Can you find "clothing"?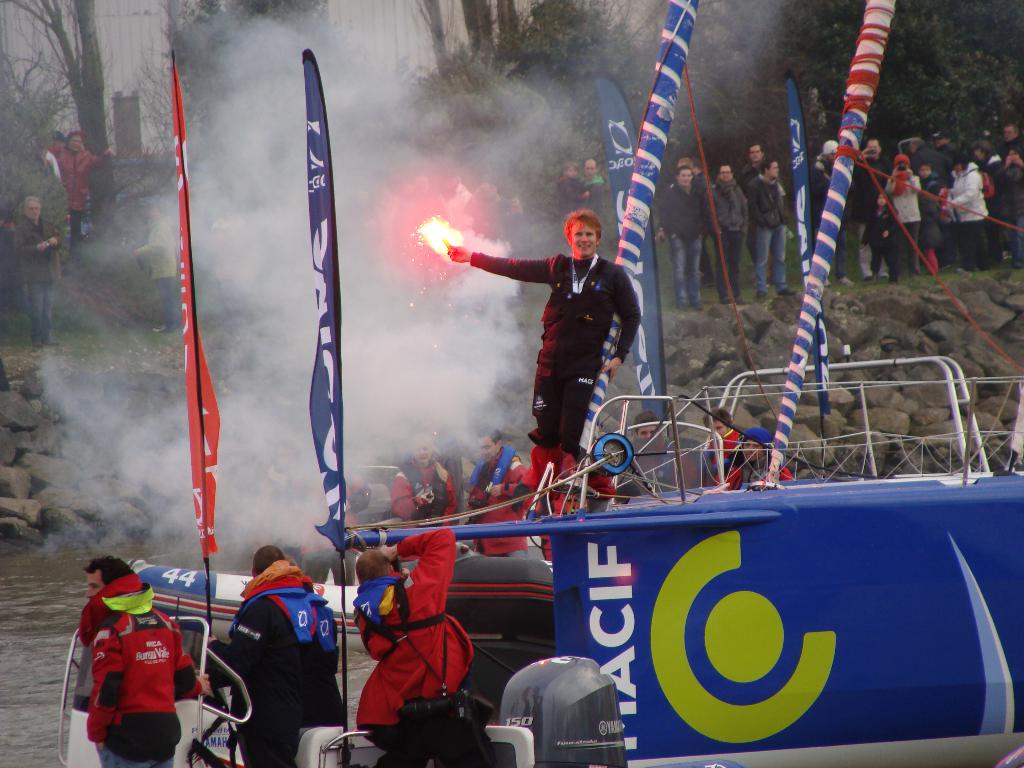
Yes, bounding box: locate(135, 212, 180, 328).
